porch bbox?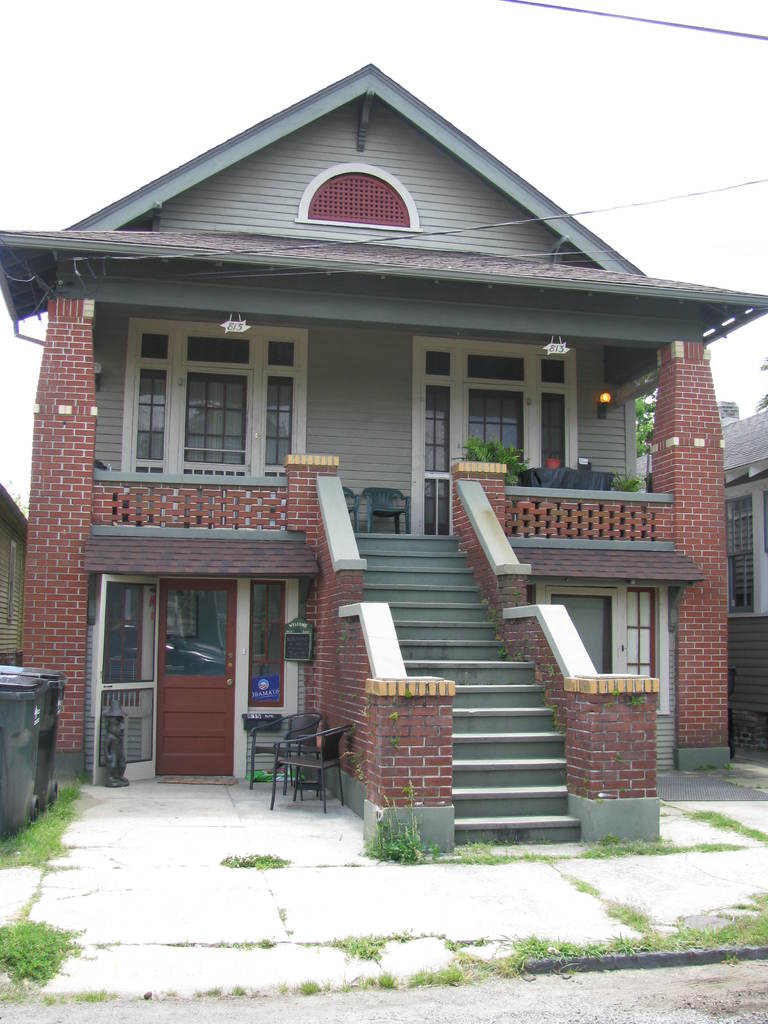
region(90, 453, 671, 552)
